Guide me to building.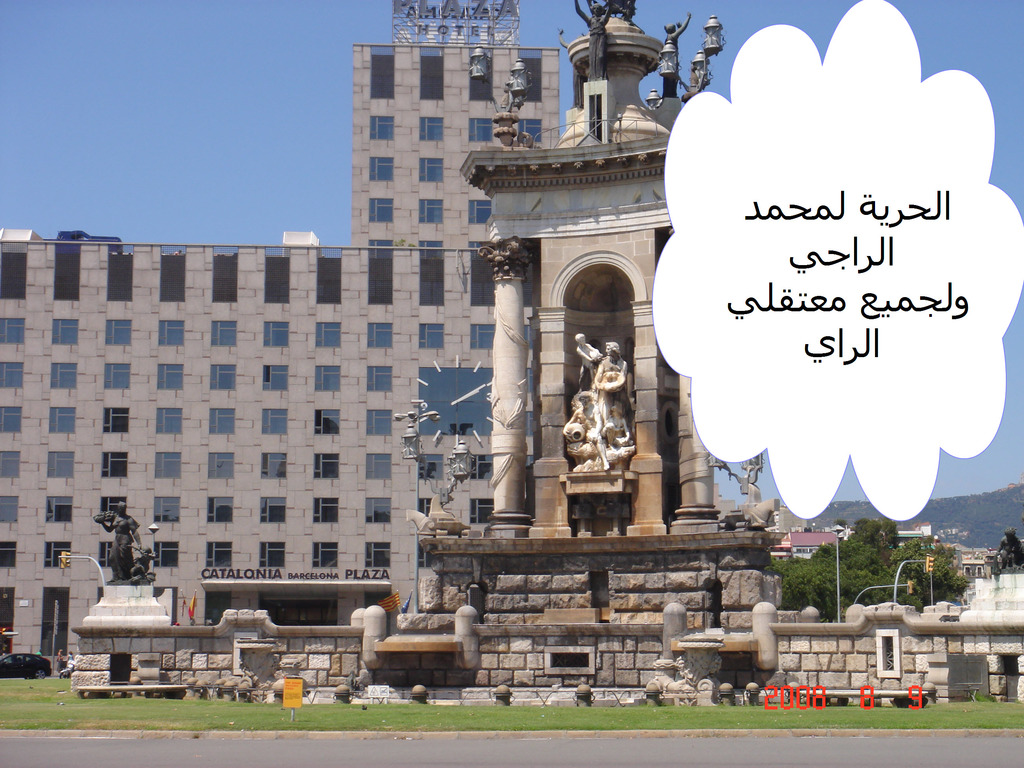
Guidance: 0,0,557,672.
